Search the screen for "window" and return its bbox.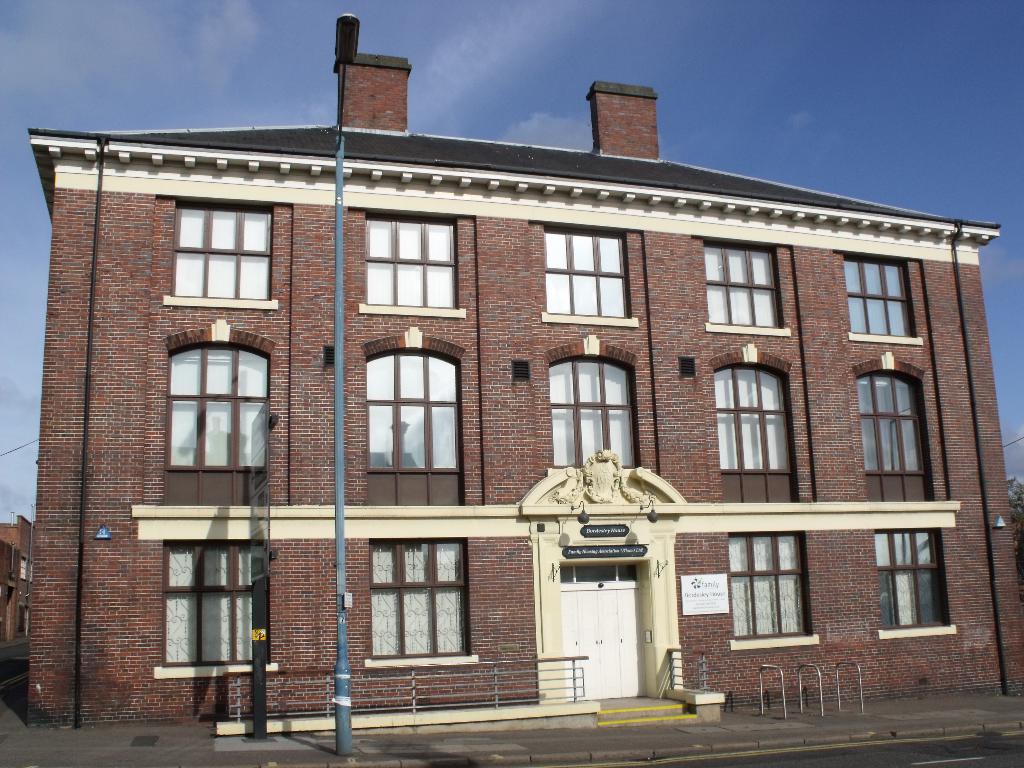
Found: (834, 248, 911, 346).
